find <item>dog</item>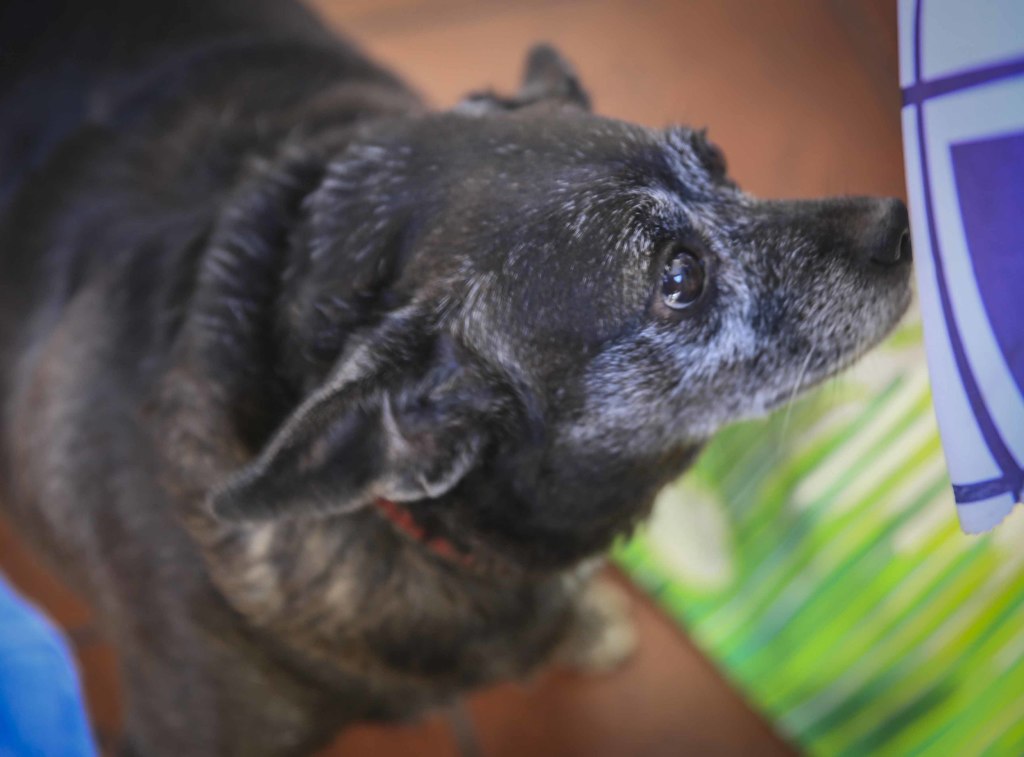
l=0, t=0, r=910, b=756
